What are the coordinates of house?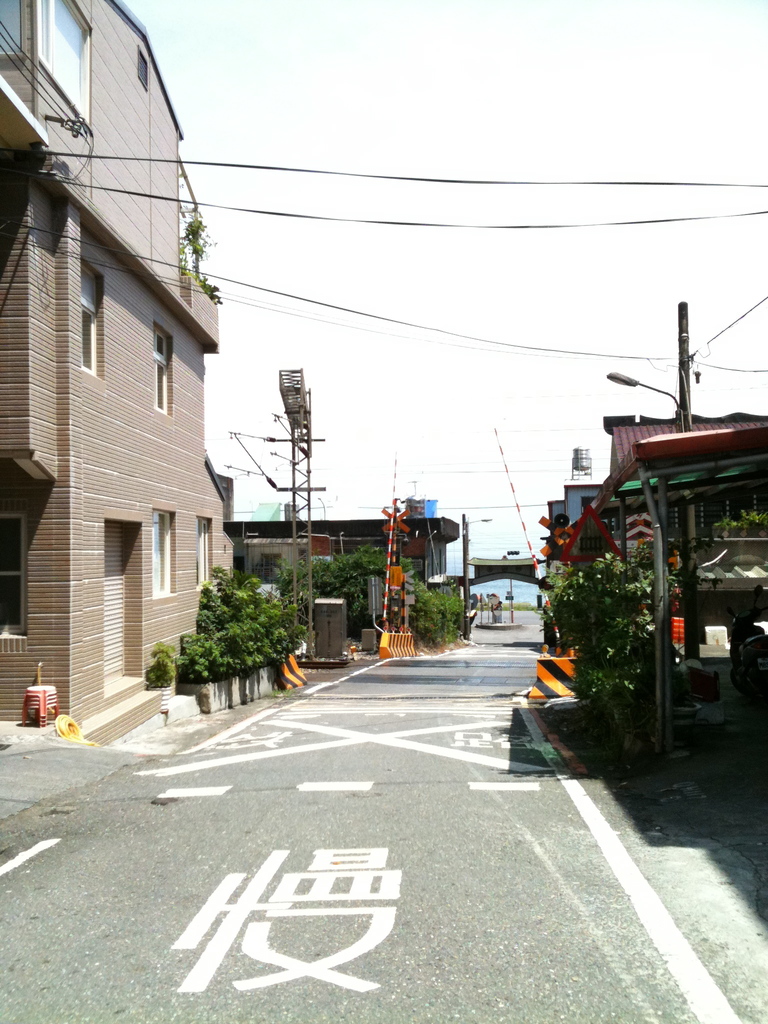
locate(237, 495, 458, 631).
